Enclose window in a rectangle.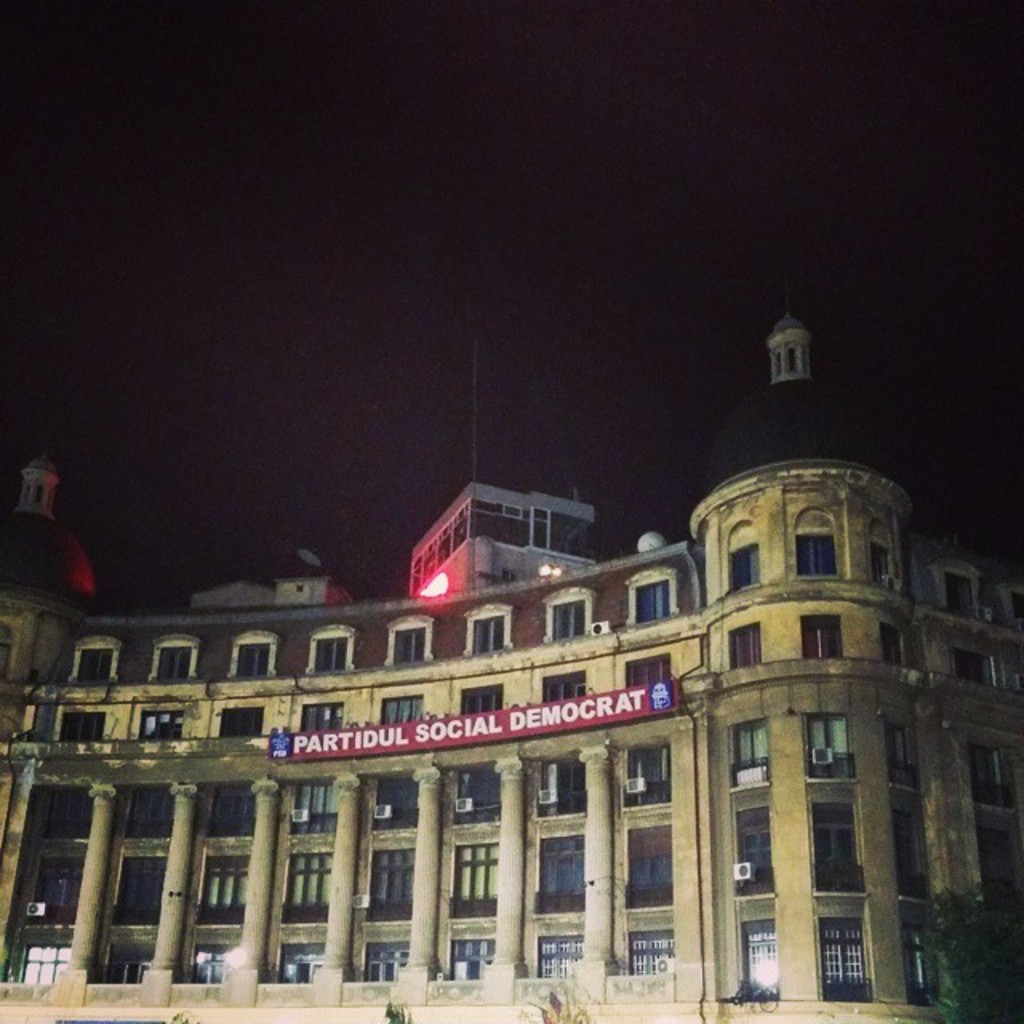
283 851 333 925.
